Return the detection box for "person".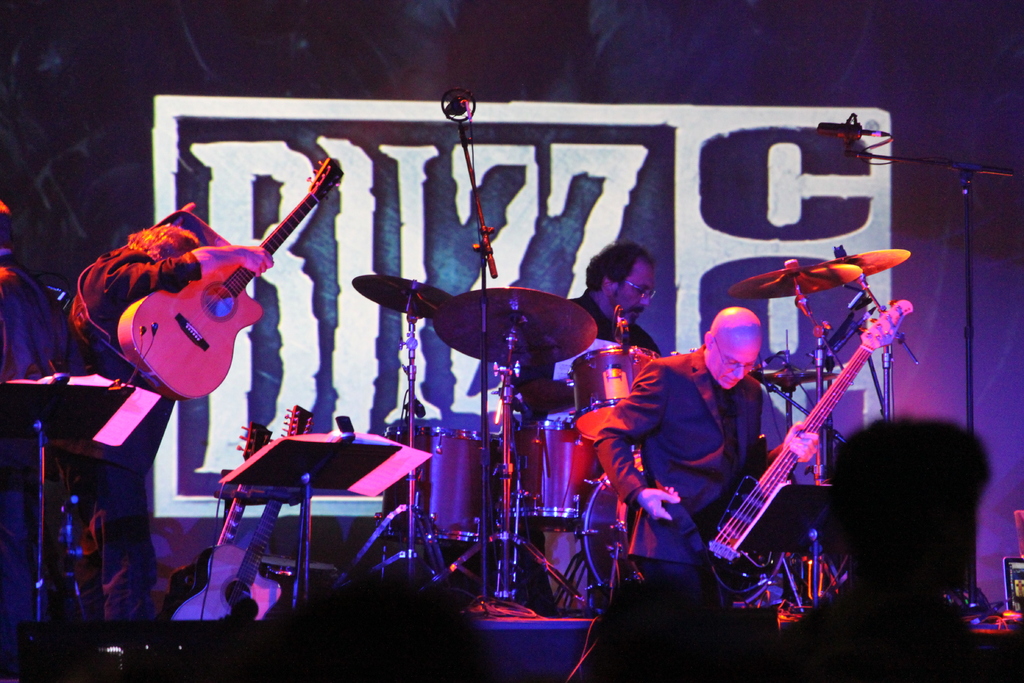
[520,240,663,614].
